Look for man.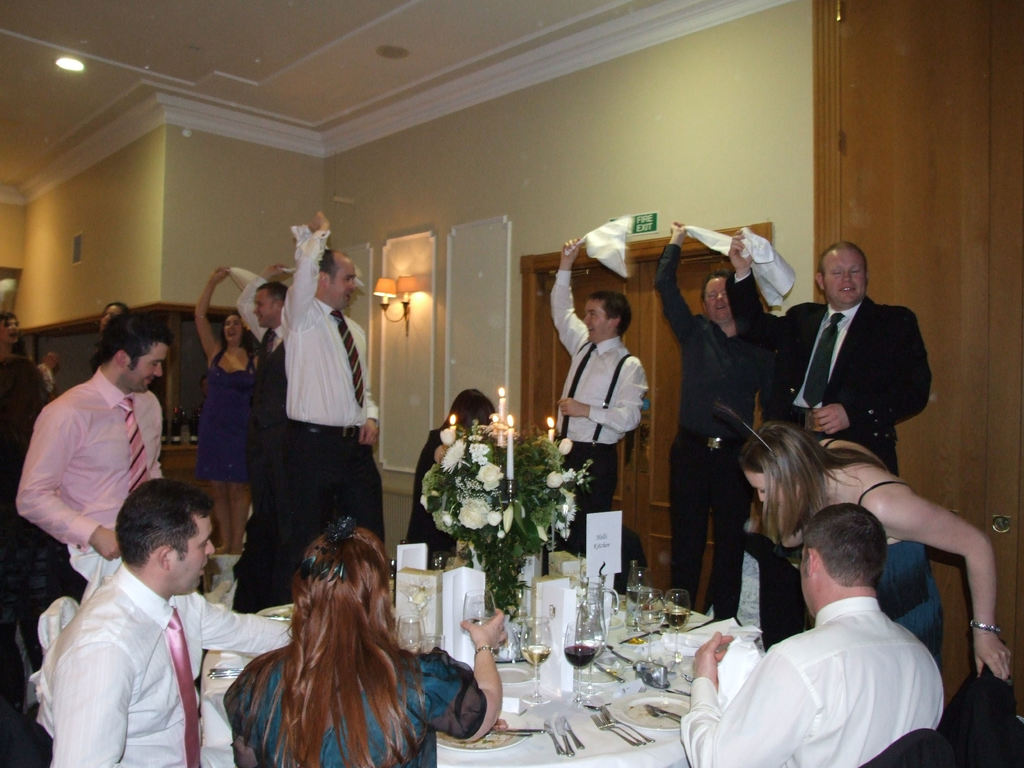
Found: (x1=41, y1=477, x2=294, y2=767).
